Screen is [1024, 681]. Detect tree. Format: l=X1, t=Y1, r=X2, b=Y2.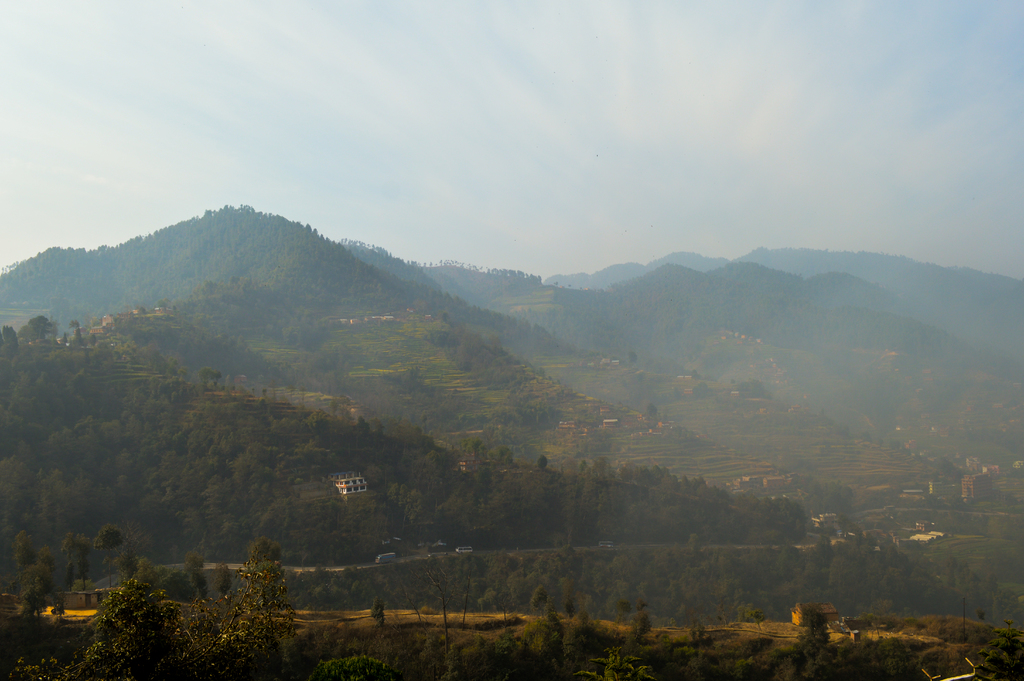
l=94, t=521, r=118, b=584.
